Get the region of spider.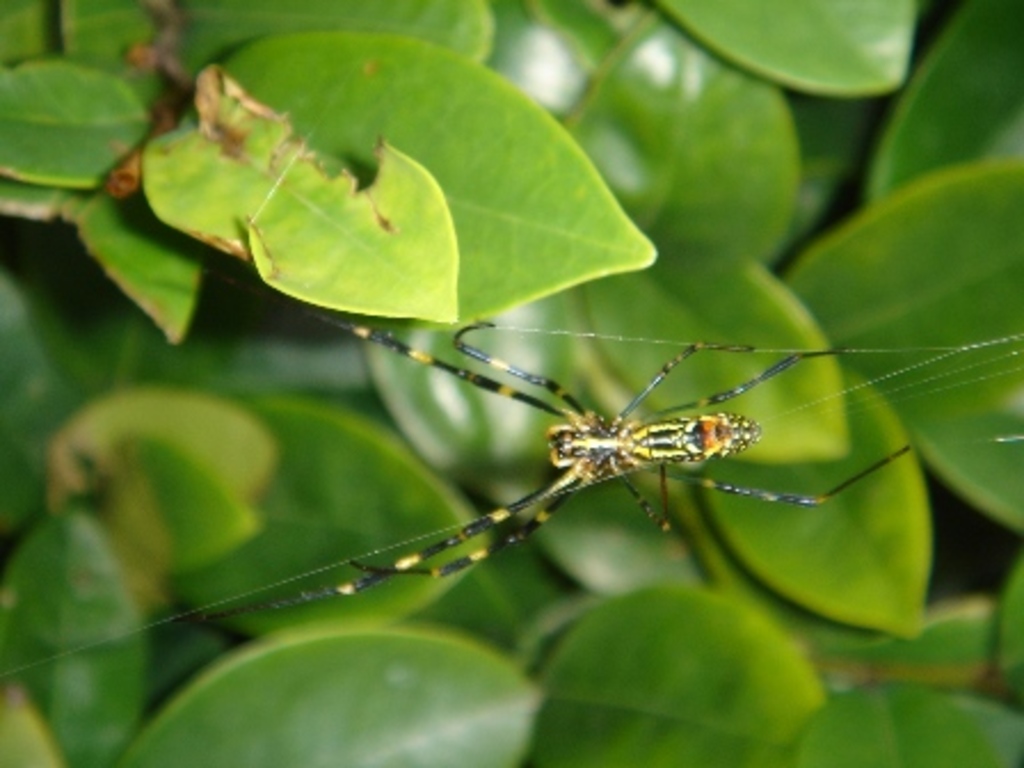
box=[176, 320, 914, 619].
